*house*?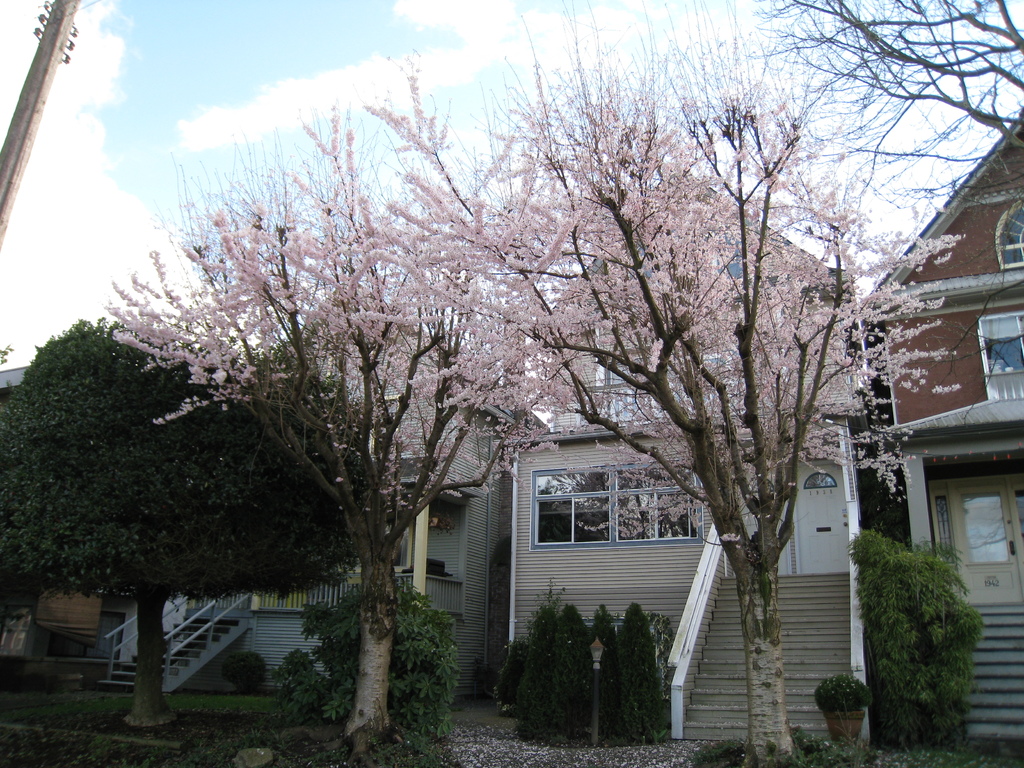
x1=847 y1=94 x2=1023 y2=764
